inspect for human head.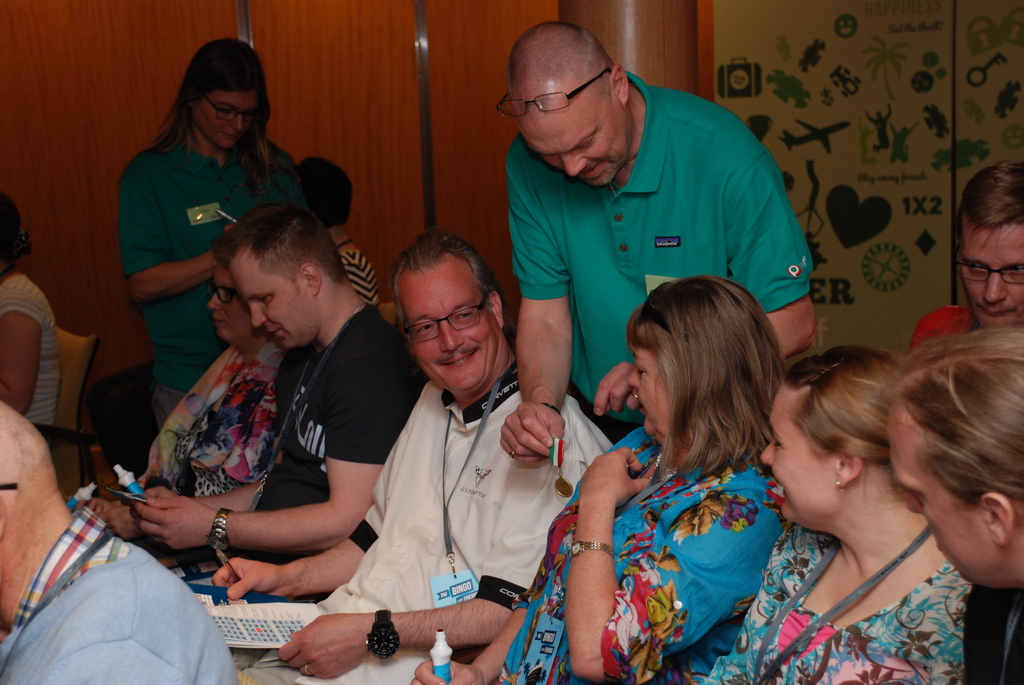
Inspection: {"left": 0, "top": 398, "right": 58, "bottom": 613}.
